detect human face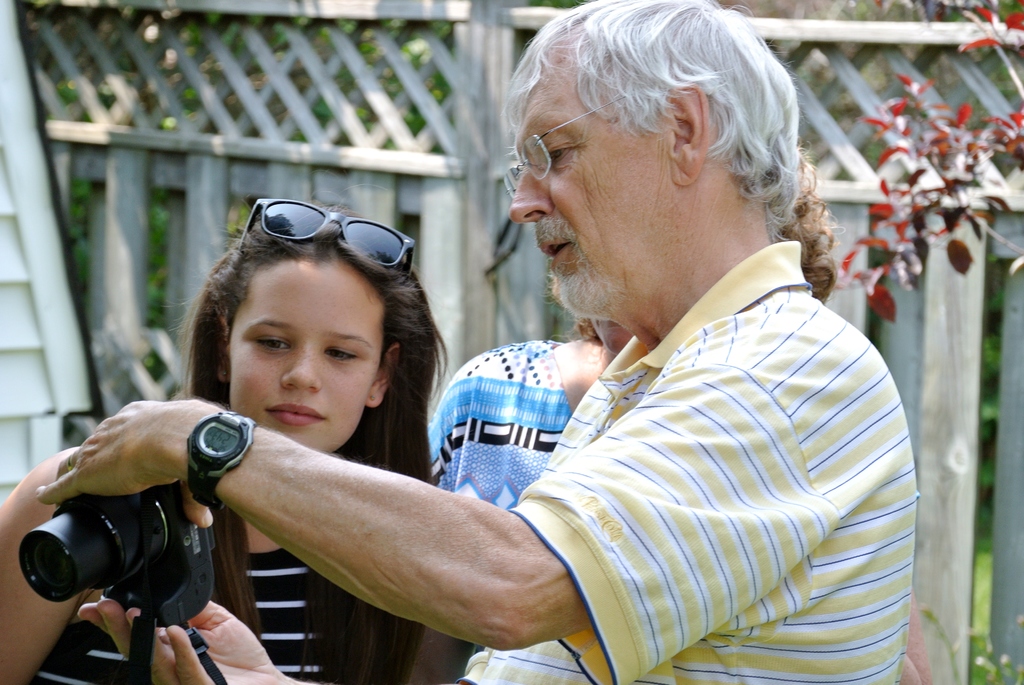
(592, 313, 632, 353)
